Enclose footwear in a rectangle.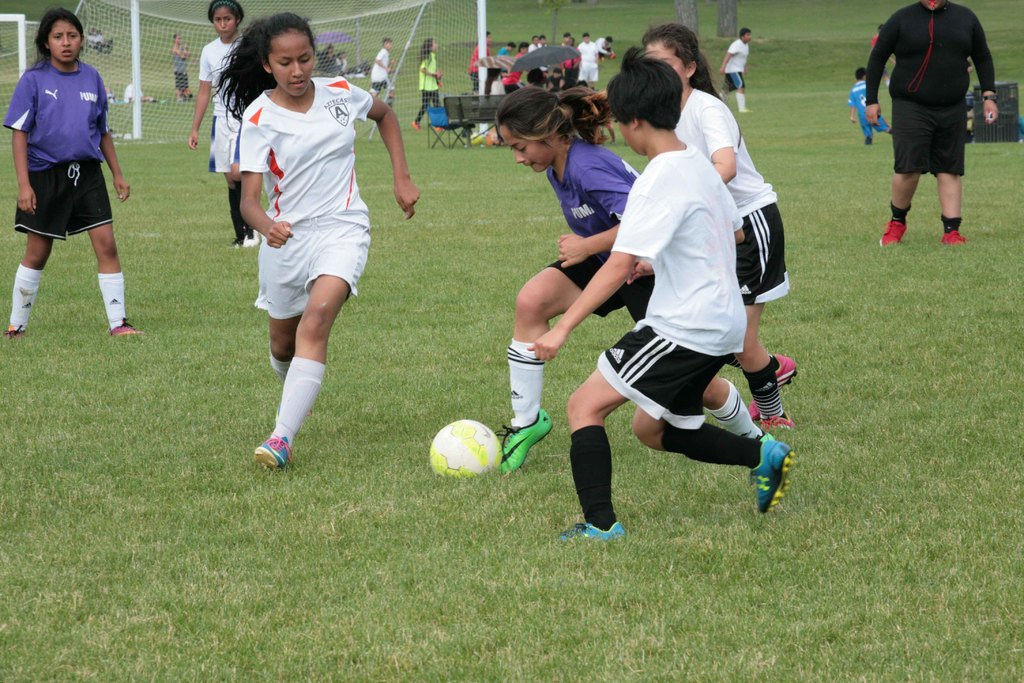
box=[760, 409, 797, 434].
